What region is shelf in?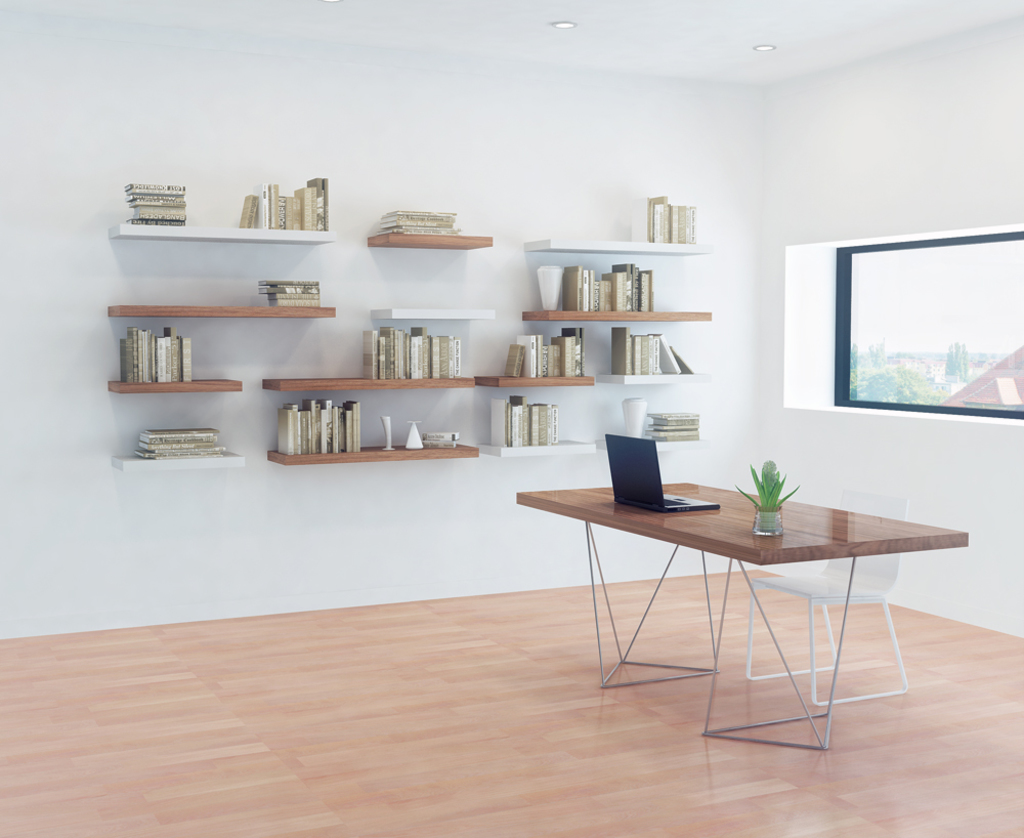
crop(523, 238, 695, 262).
